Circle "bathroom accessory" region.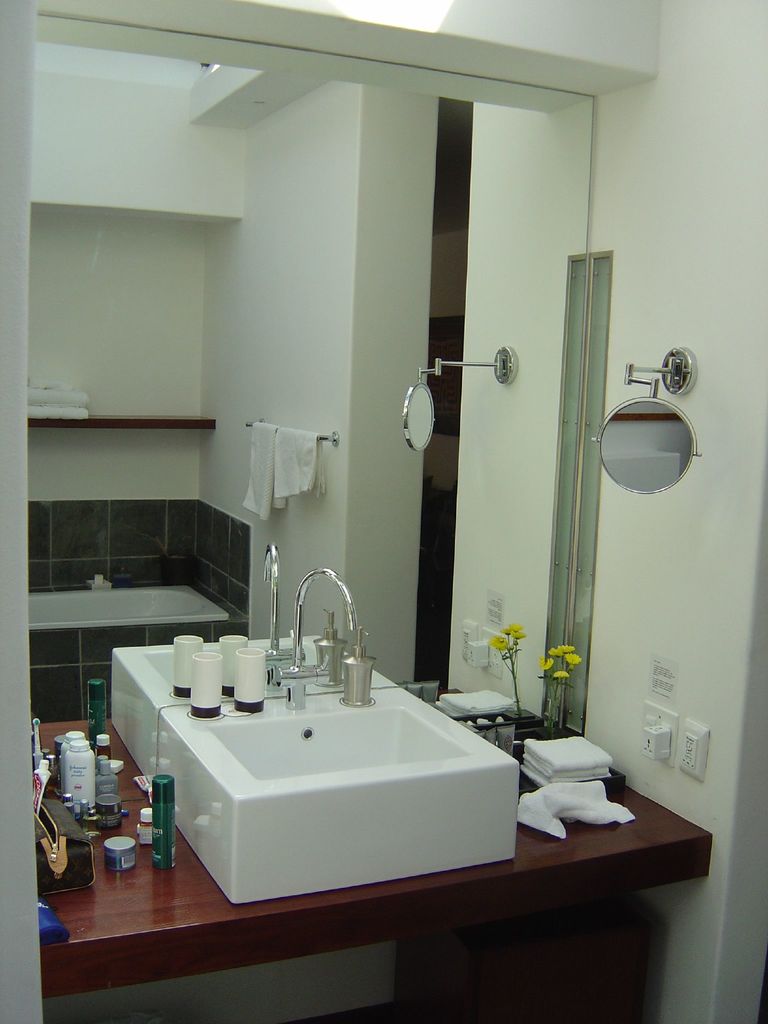
Region: region(189, 652, 223, 719).
